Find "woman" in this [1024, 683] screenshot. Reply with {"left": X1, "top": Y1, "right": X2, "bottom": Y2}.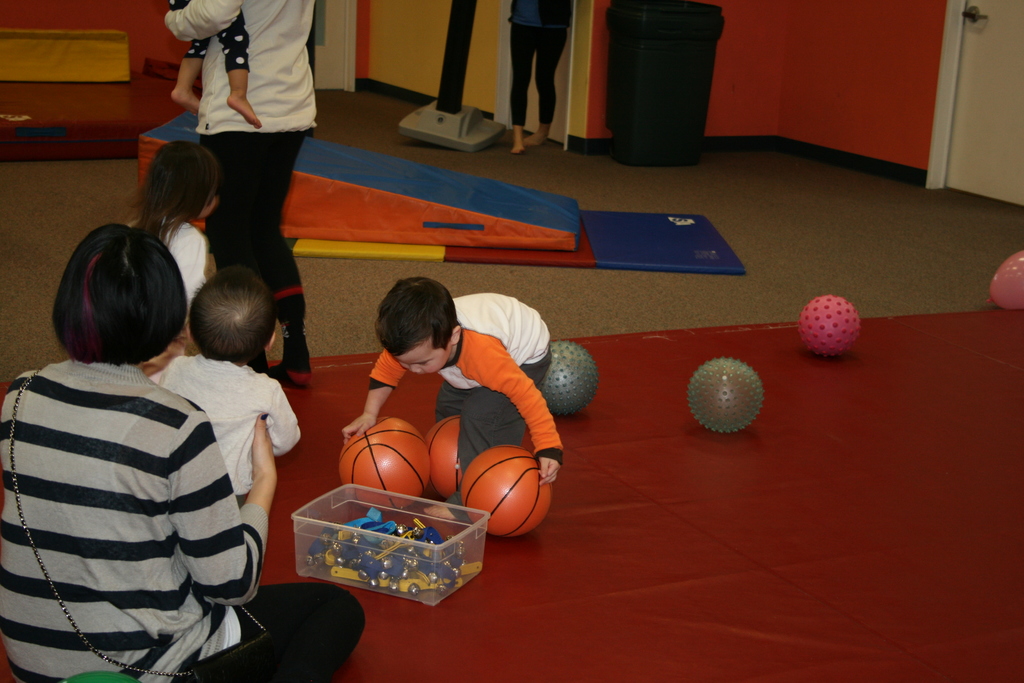
{"left": 508, "top": 0, "right": 580, "bottom": 157}.
